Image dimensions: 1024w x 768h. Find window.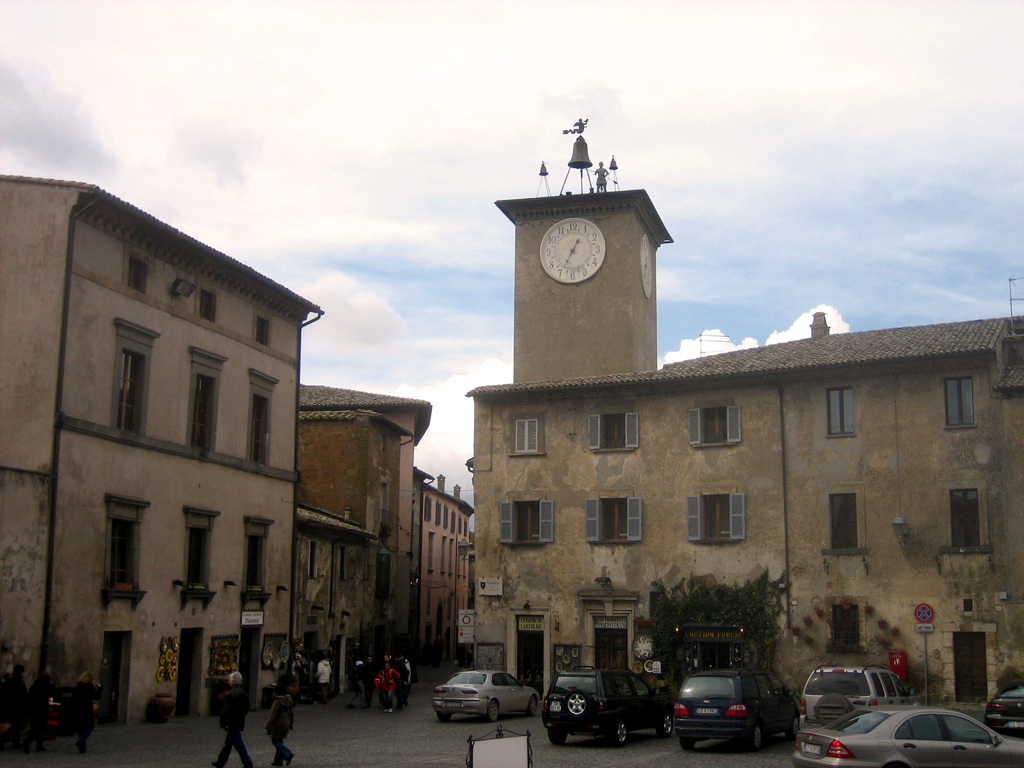
<region>690, 490, 746, 538</region>.
